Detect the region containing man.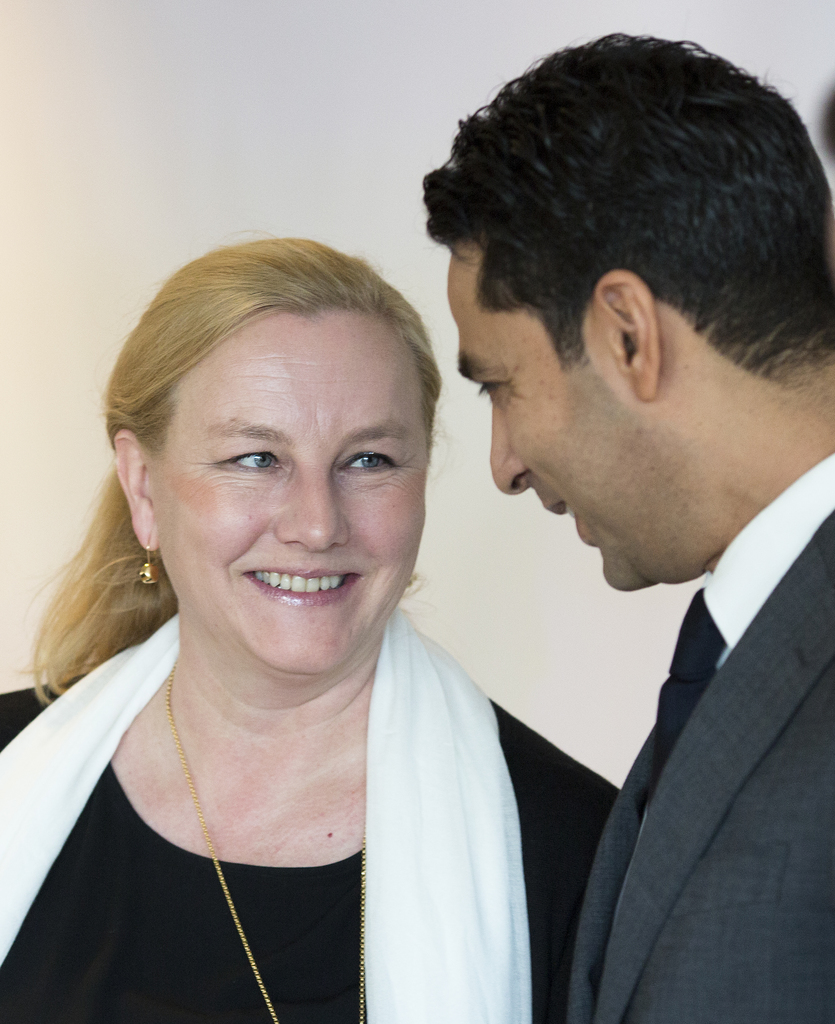
(x1=421, y1=33, x2=834, y2=1023).
